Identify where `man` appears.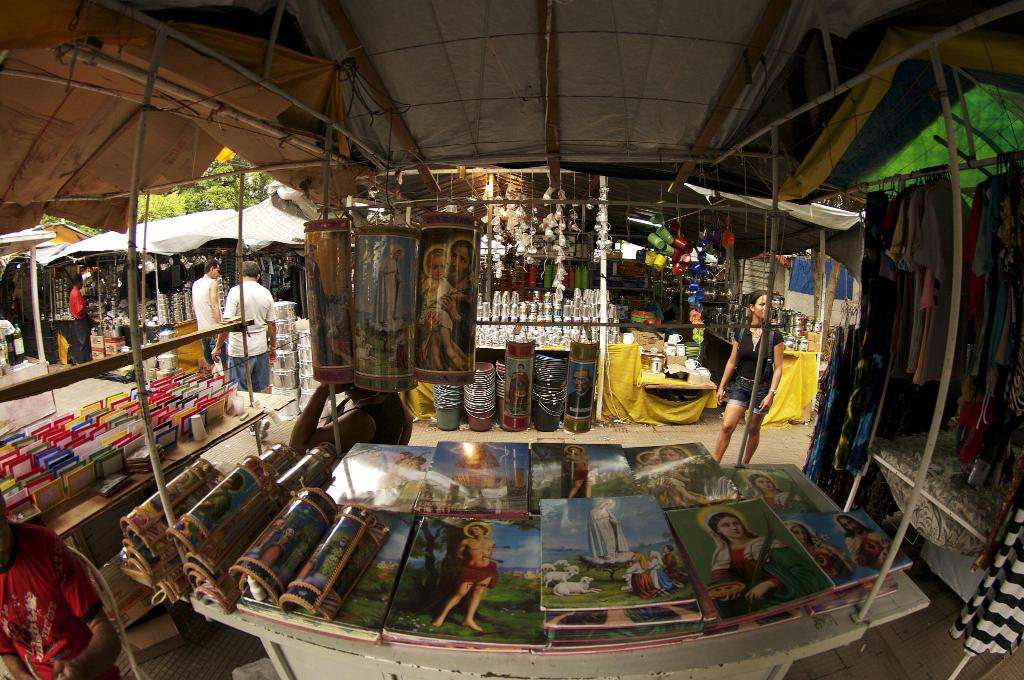
Appears at bbox=(289, 381, 412, 458).
